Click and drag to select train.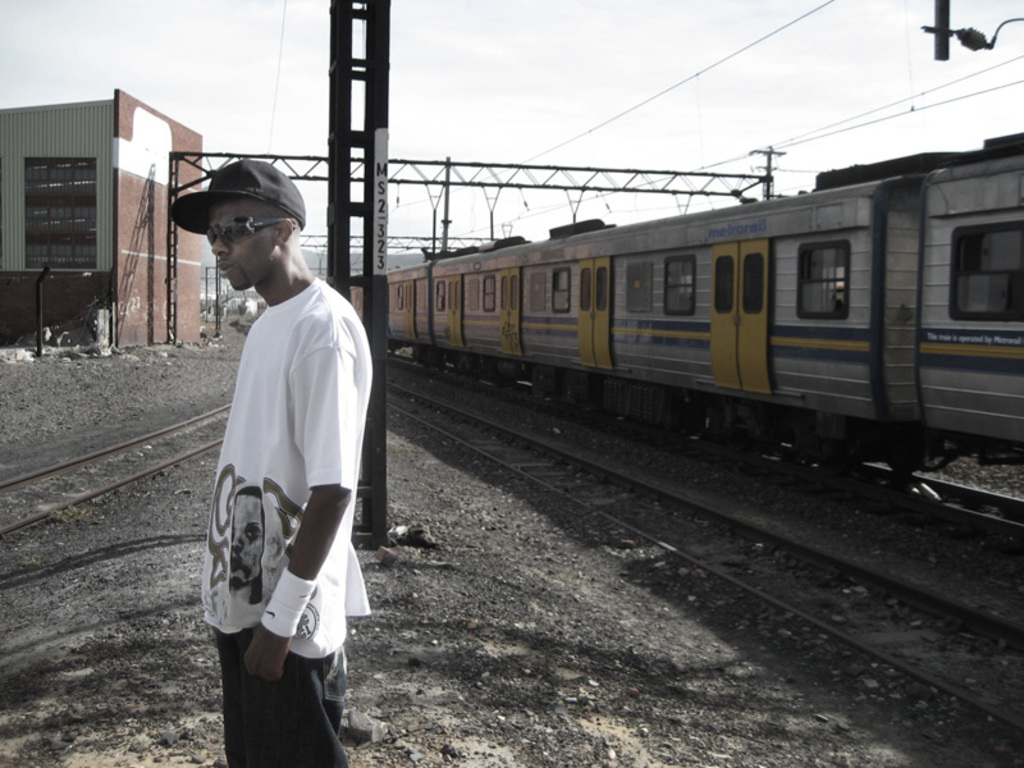
Selection: [347,127,1023,463].
